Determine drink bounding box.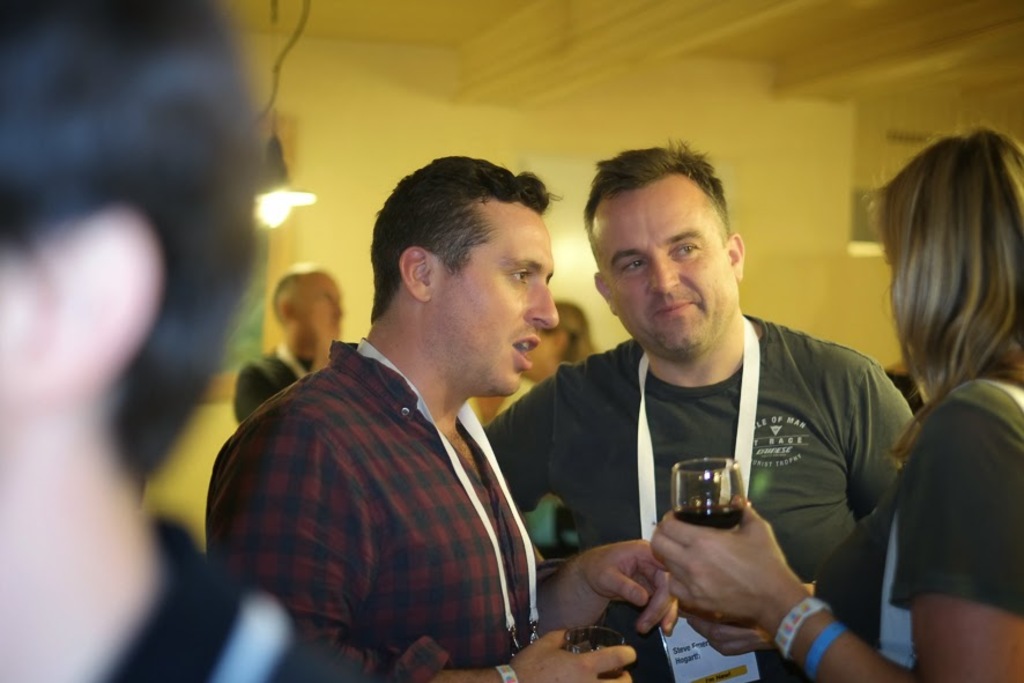
Determined: bbox(572, 644, 628, 681).
